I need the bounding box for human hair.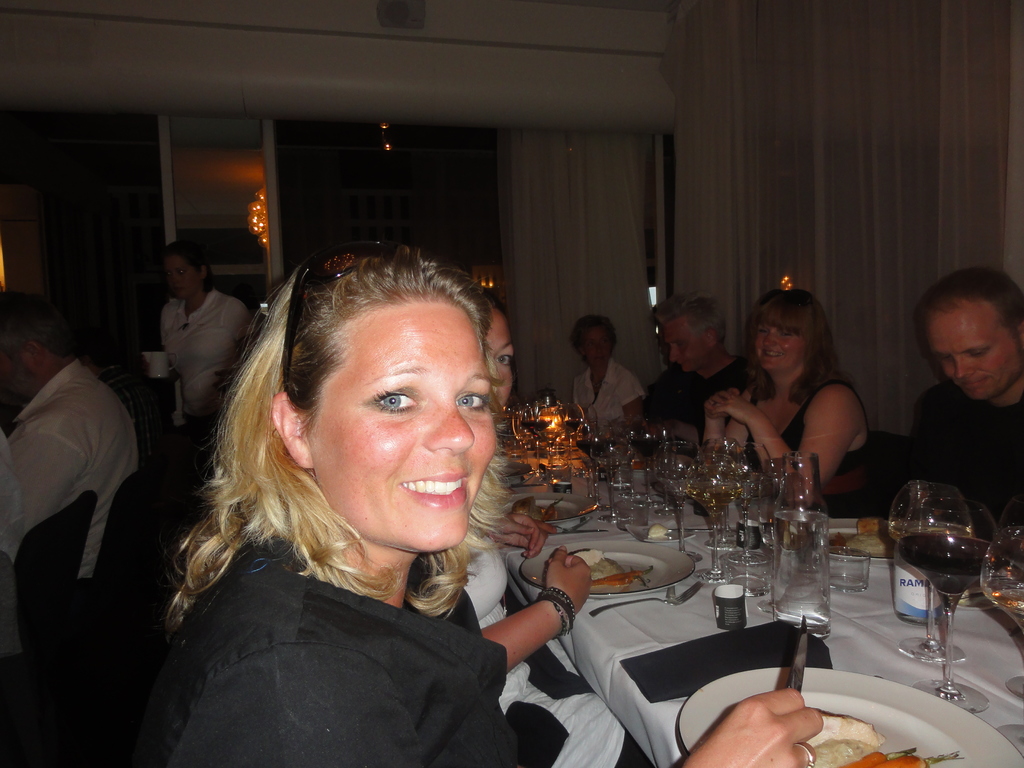
Here it is: 913,266,1023,351.
